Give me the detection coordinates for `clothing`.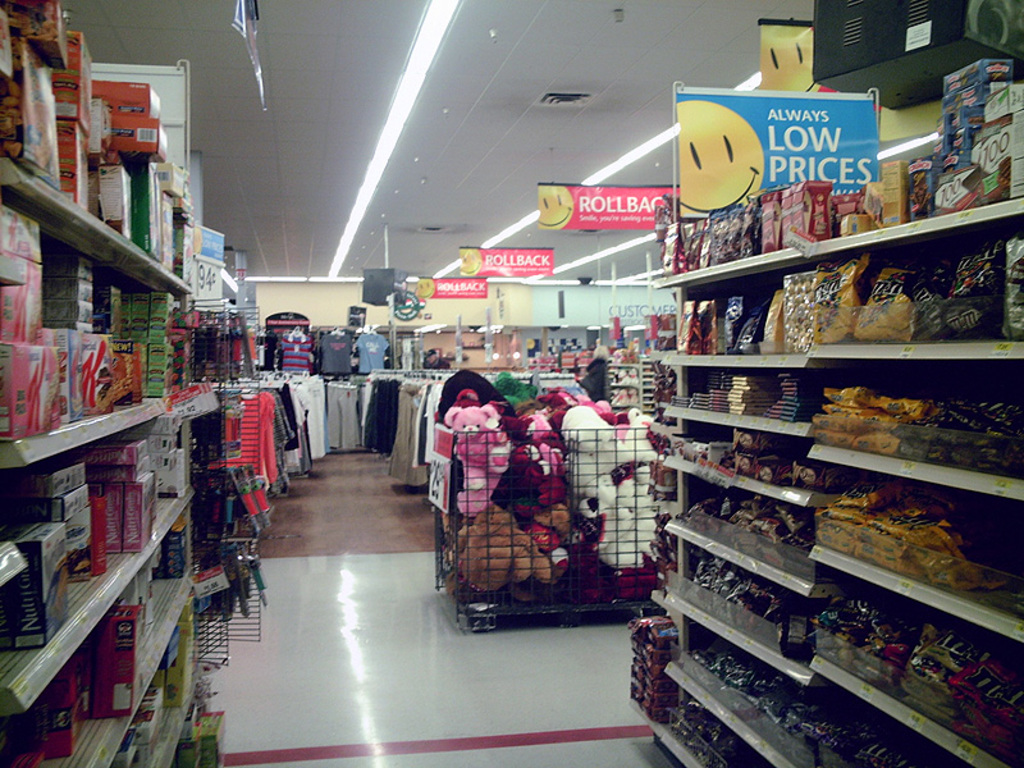
x1=224 y1=390 x2=280 y2=493.
